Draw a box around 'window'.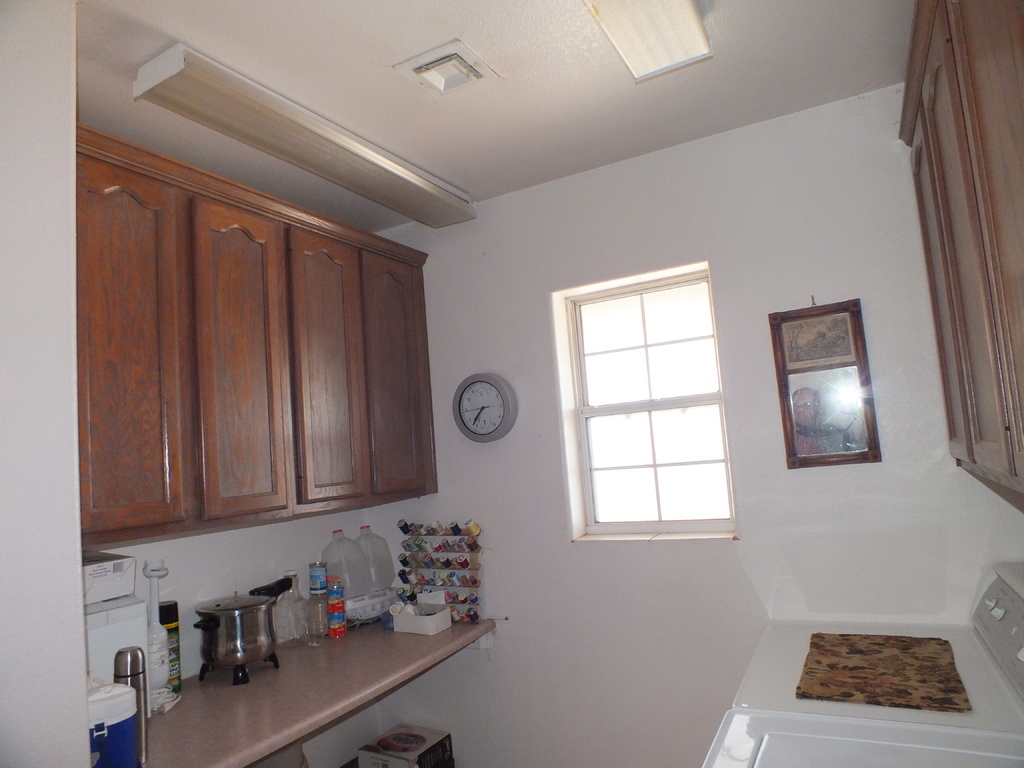
<bbox>567, 300, 739, 537</bbox>.
